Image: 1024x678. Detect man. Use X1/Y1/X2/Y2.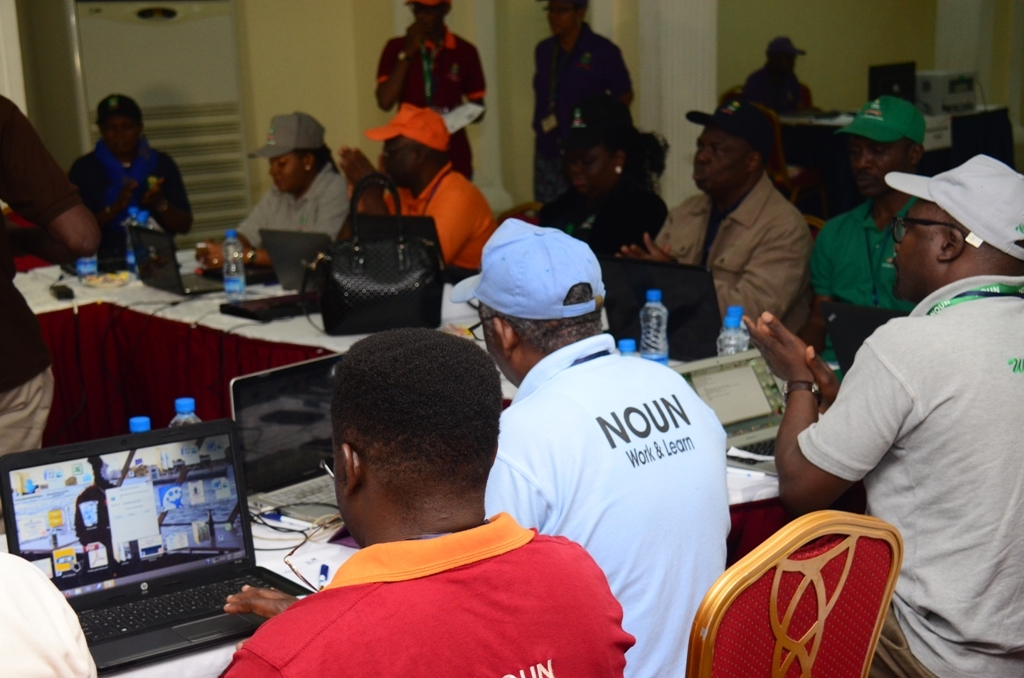
795/86/935/340.
